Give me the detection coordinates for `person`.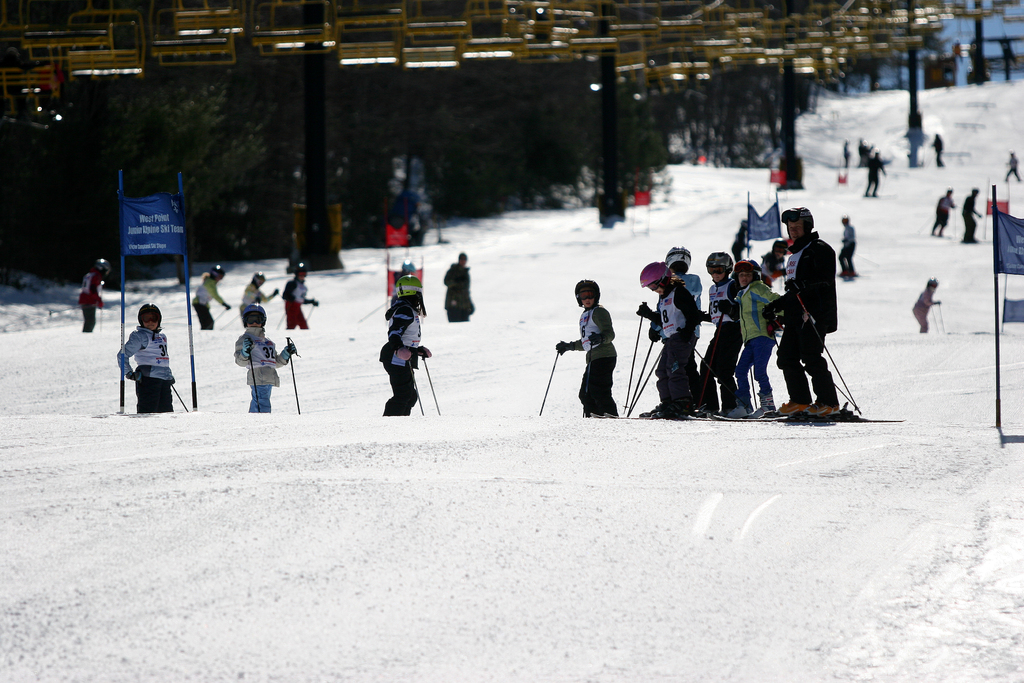
(111, 298, 176, 411).
